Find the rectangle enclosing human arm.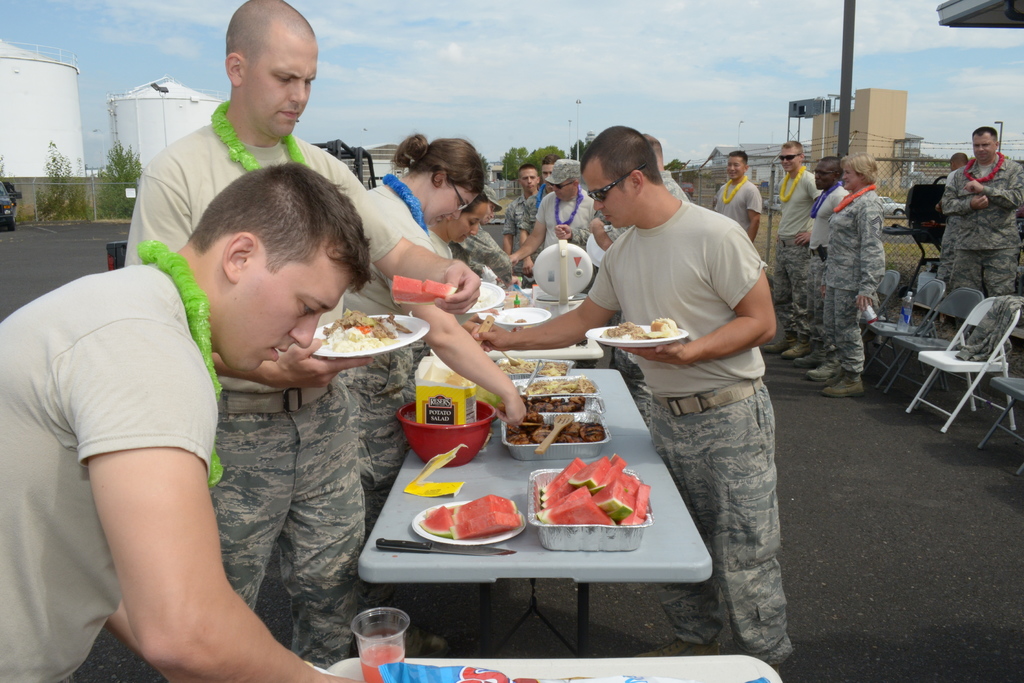
(502,198,545,261).
